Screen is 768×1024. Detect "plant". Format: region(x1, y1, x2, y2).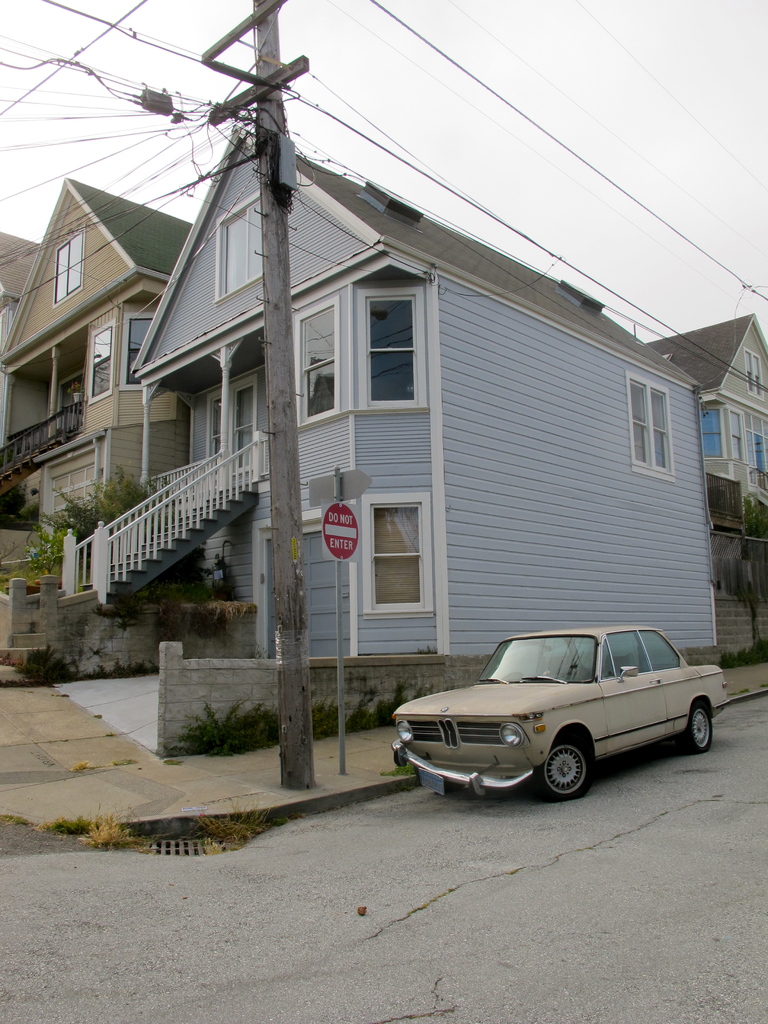
region(67, 381, 79, 398).
